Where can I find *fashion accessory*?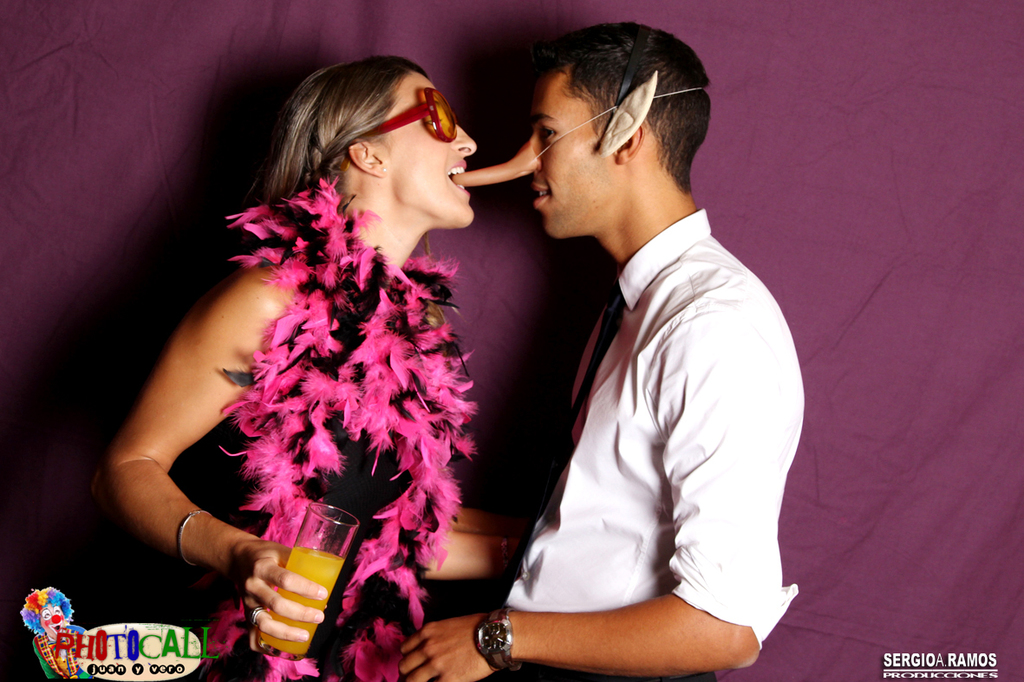
You can find it at bbox(344, 88, 462, 146).
